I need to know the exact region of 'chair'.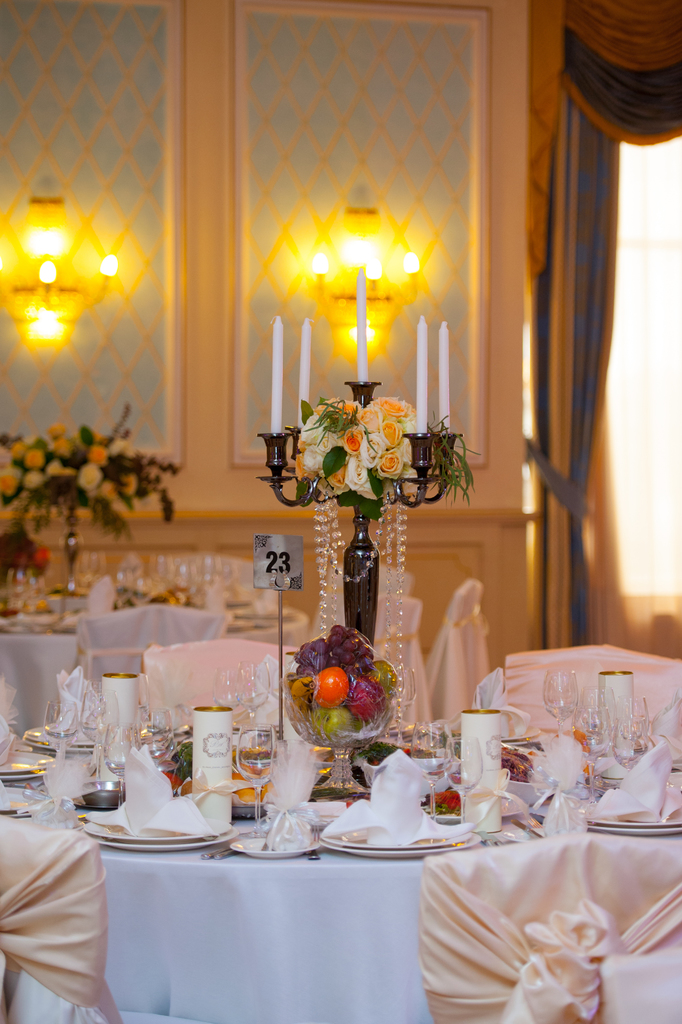
Region: bbox(74, 604, 237, 693).
